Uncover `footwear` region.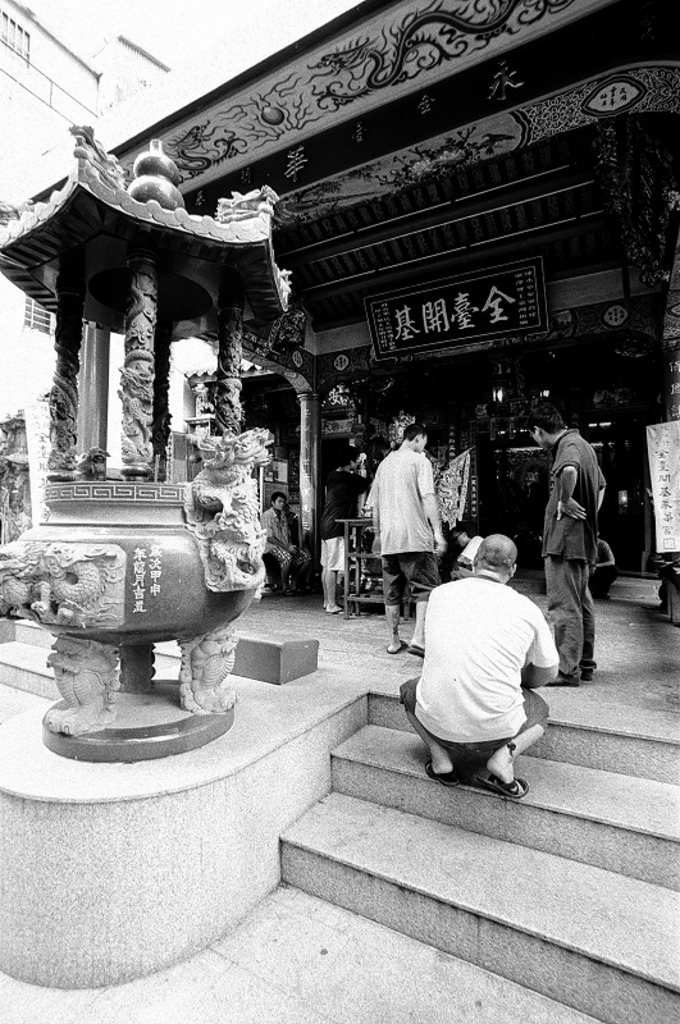
Uncovered: x1=419 y1=762 x2=457 y2=788.
